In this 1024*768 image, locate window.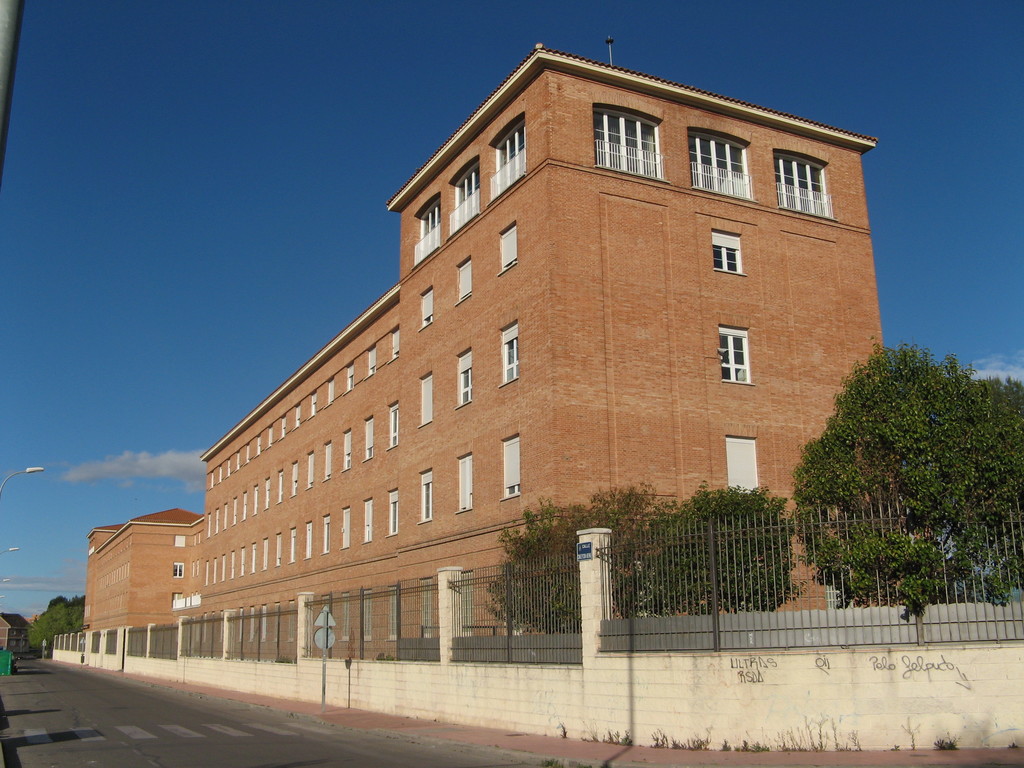
Bounding box: (left=296, top=406, right=300, bottom=428).
